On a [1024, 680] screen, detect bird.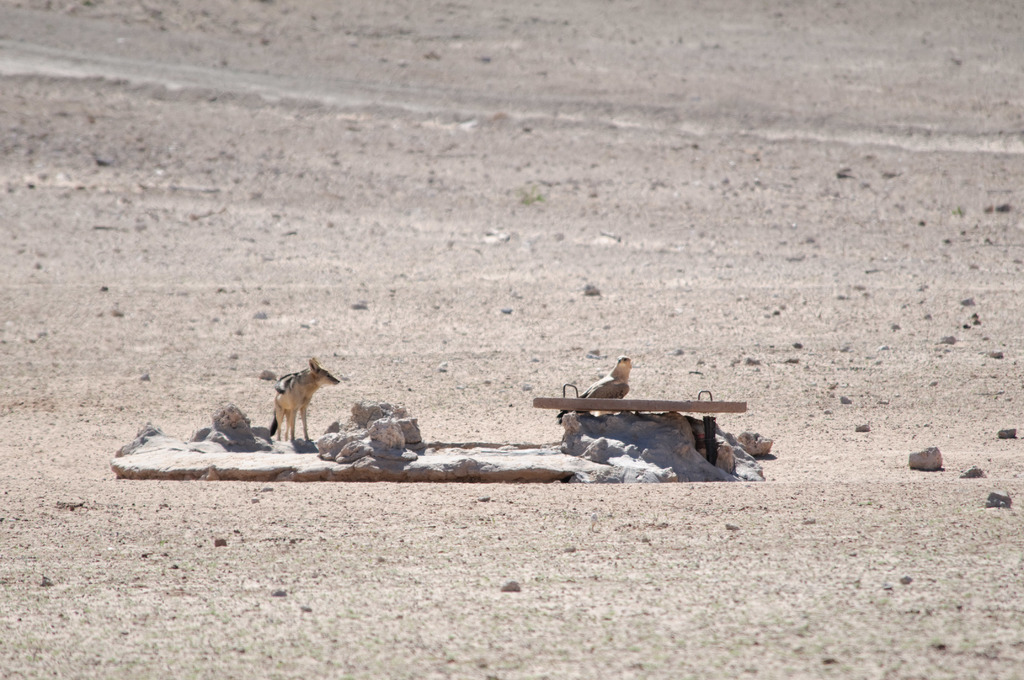
(555, 355, 640, 429).
